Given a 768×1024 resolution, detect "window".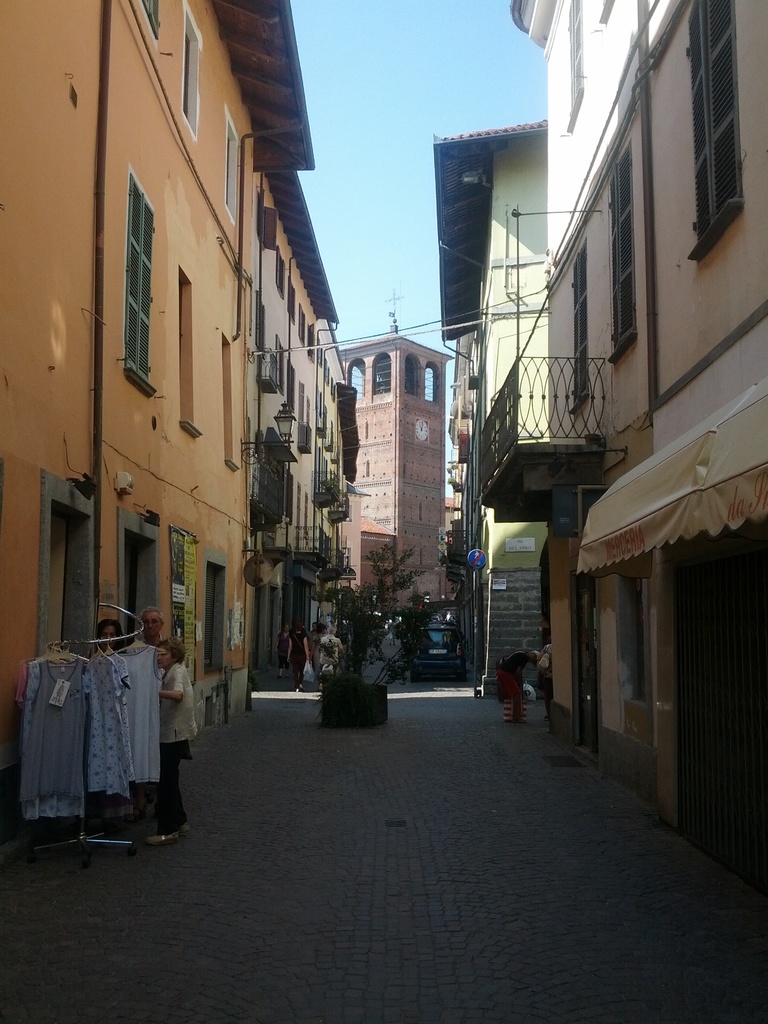
x1=350, y1=361, x2=366, y2=396.
